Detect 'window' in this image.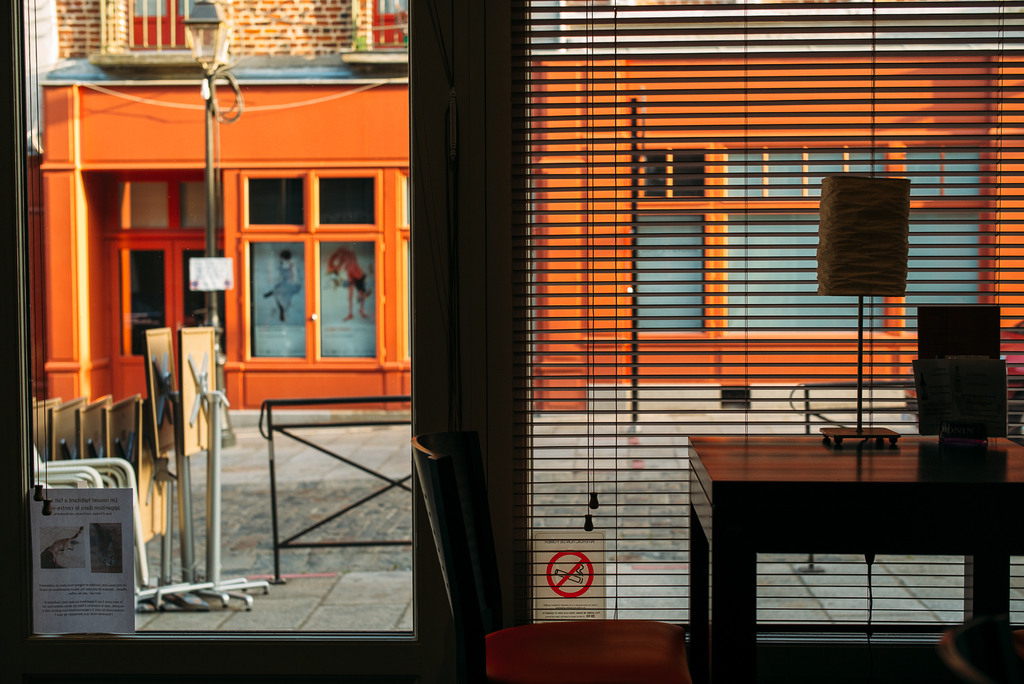
Detection: 124, 0, 196, 48.
